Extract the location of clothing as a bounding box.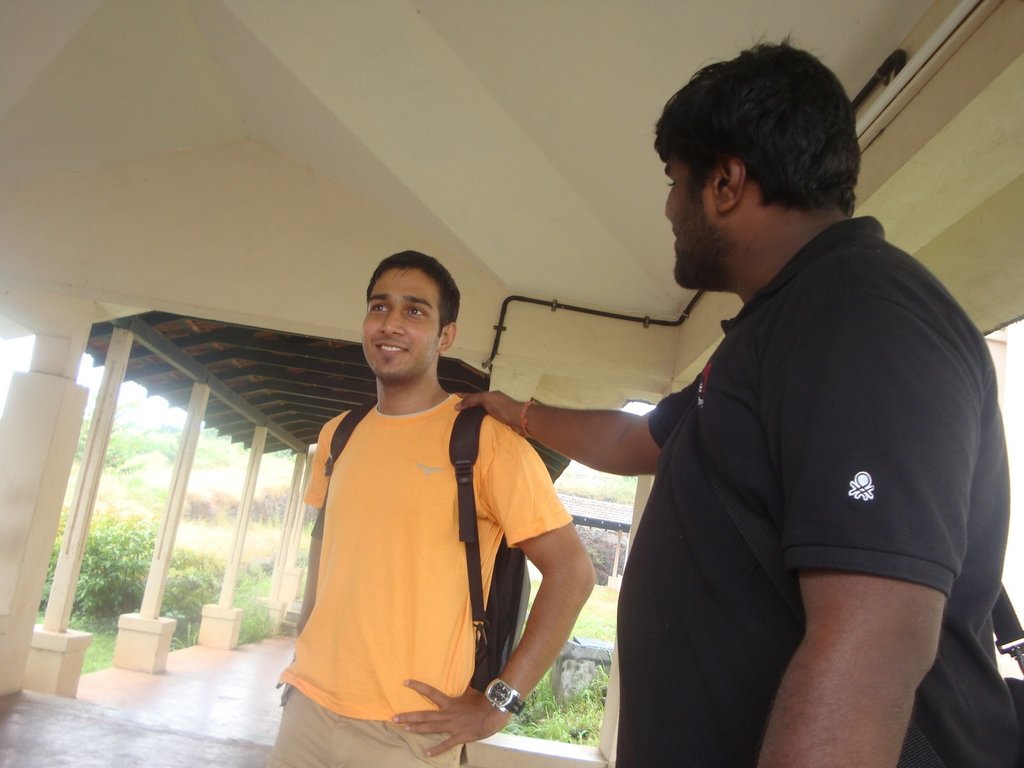
{"x1": 264, "y1": 397, "x2": 571, "y2": 767}.
